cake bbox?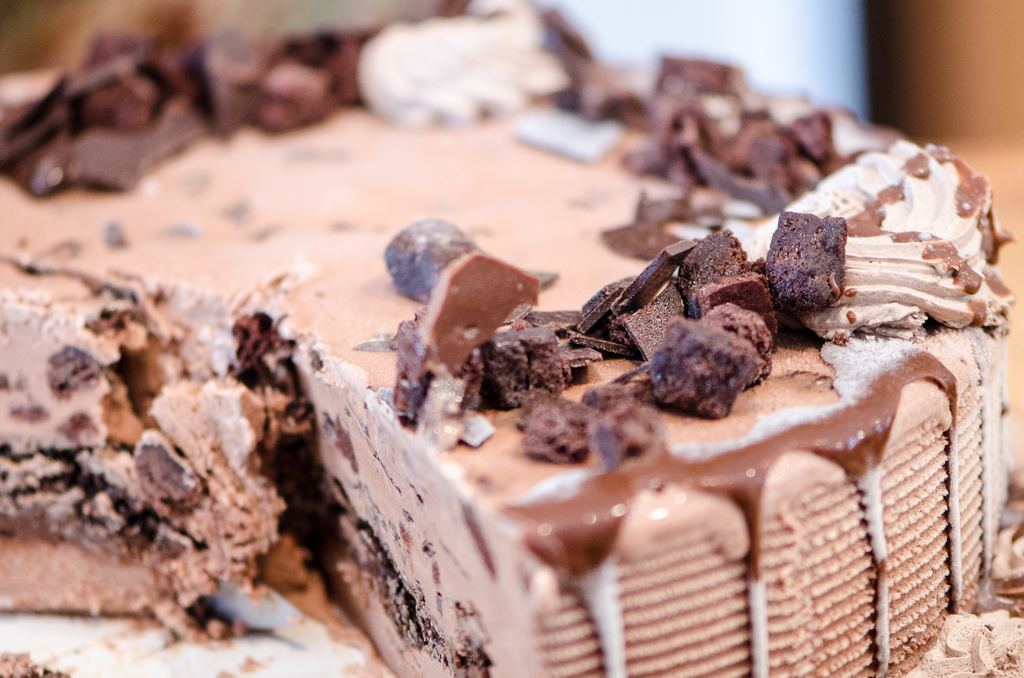
[x1=0, y1=0, x2=1023, y2=677]
